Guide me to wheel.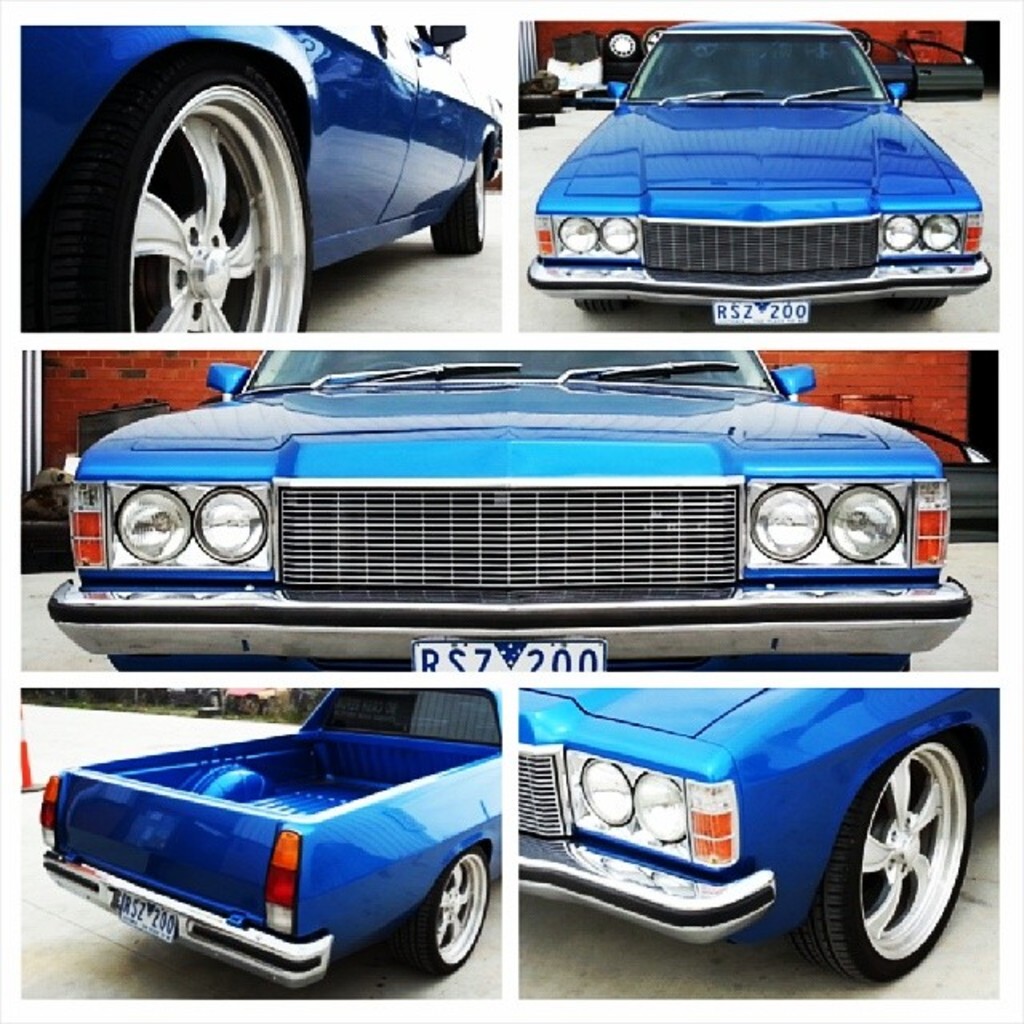
Guidance: (x1=94, y1=67, x2=320, y2=342).
